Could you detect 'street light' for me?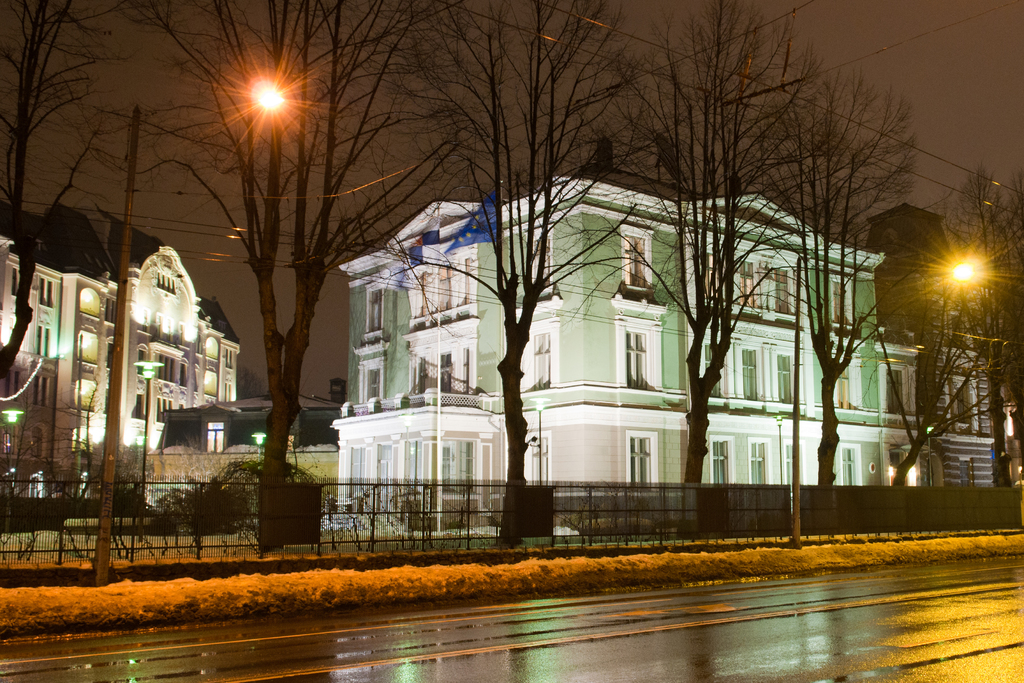
Detection result: 252 431 272 473.
